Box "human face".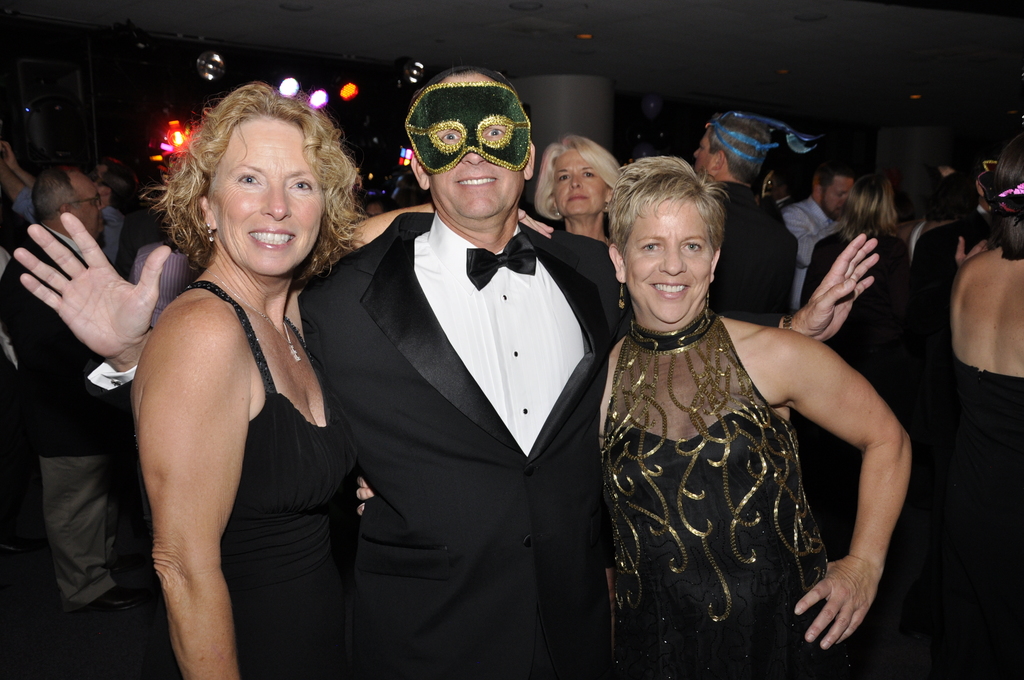
429,77,524,220.
